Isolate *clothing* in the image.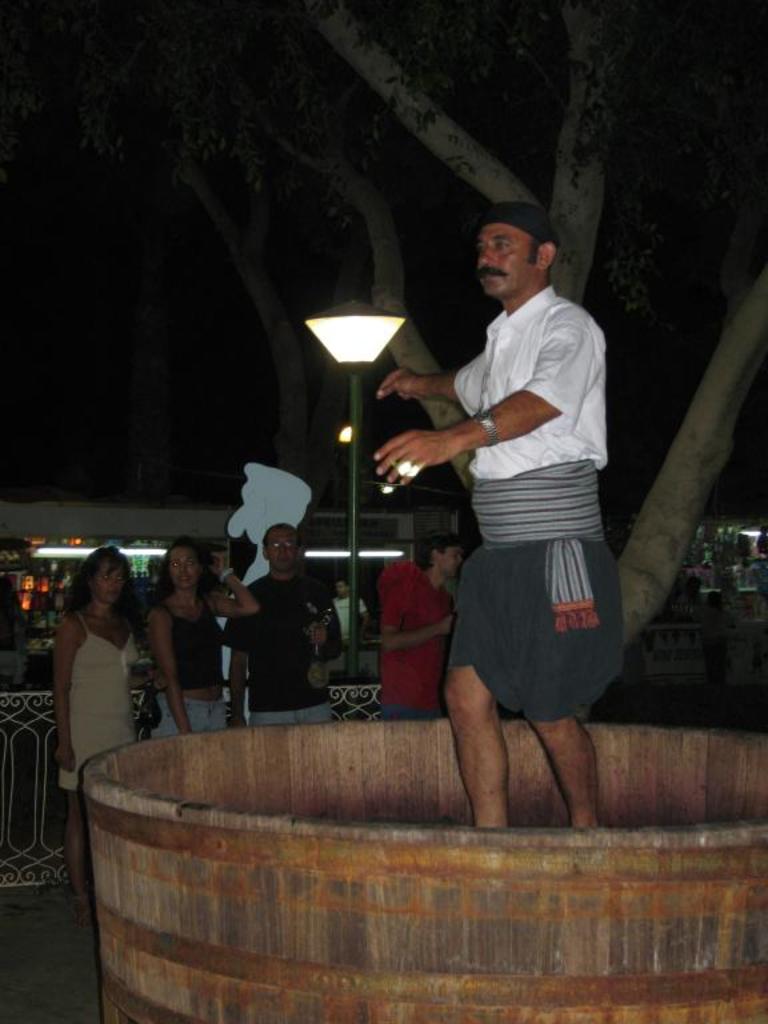
Isolated region: detection(448, 285, 624, 724).
